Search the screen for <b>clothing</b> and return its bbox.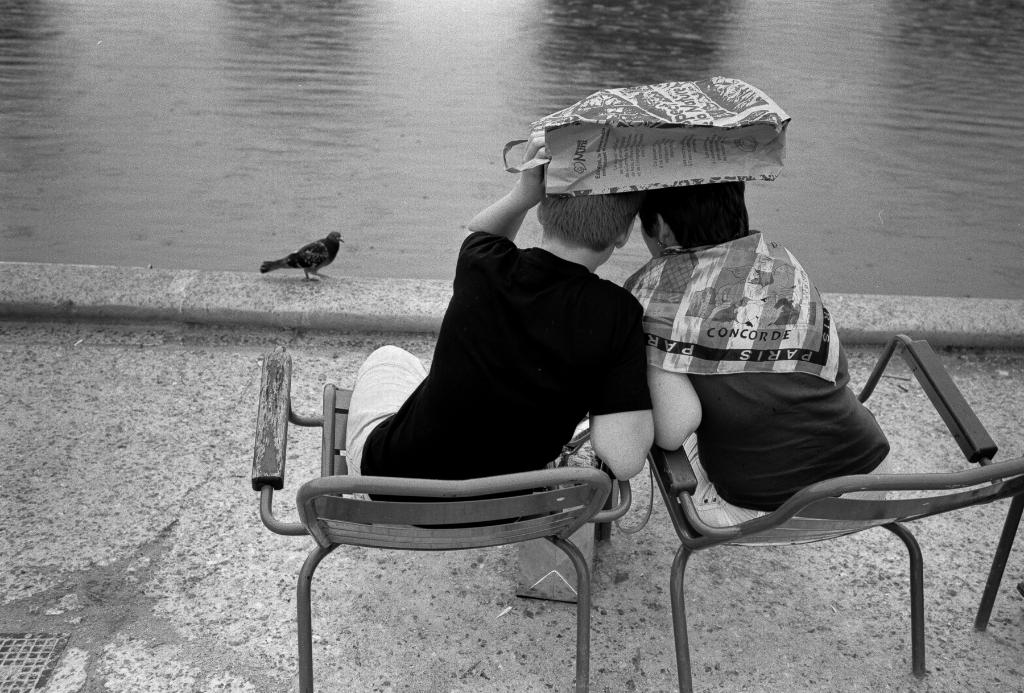
Found: crop(323, 284, 633, 535).
